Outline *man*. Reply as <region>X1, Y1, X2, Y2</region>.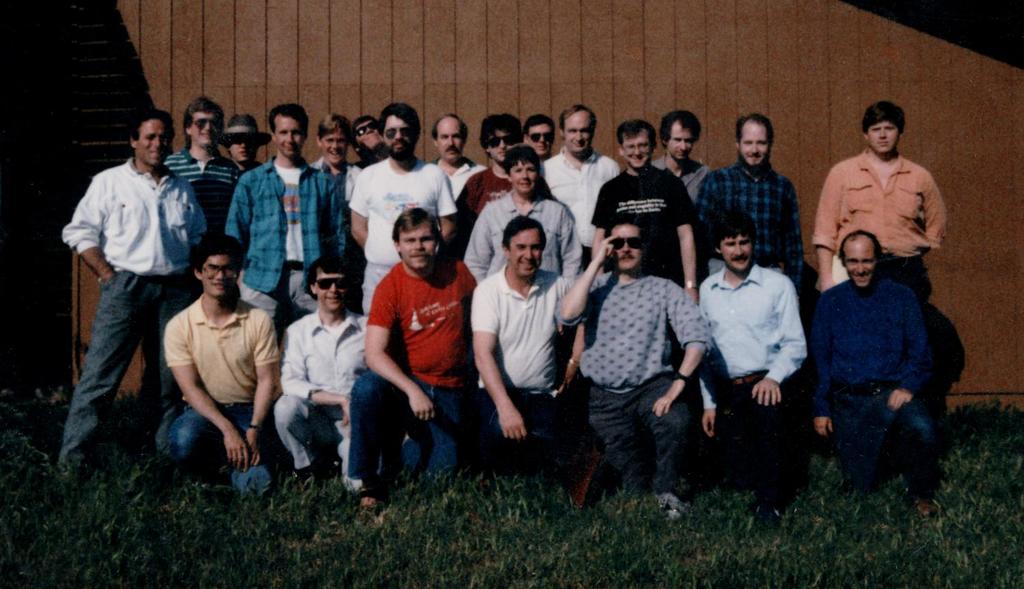
<region>455, 209, 575, 503</region>.
